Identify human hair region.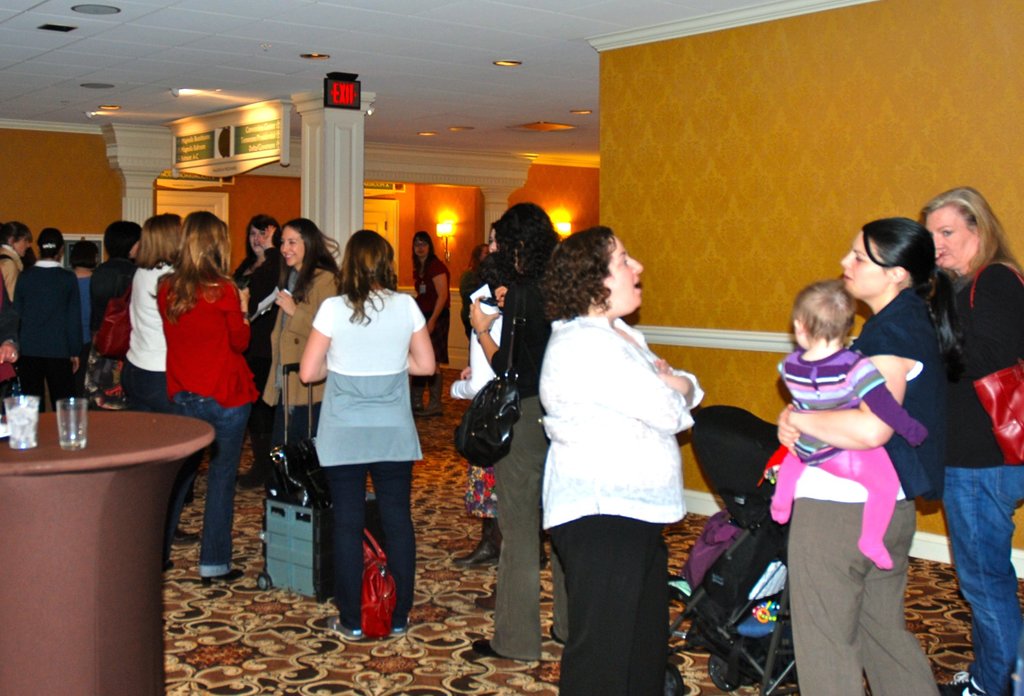
Region: x1=466 y1=241 x2=486 y2=265.
